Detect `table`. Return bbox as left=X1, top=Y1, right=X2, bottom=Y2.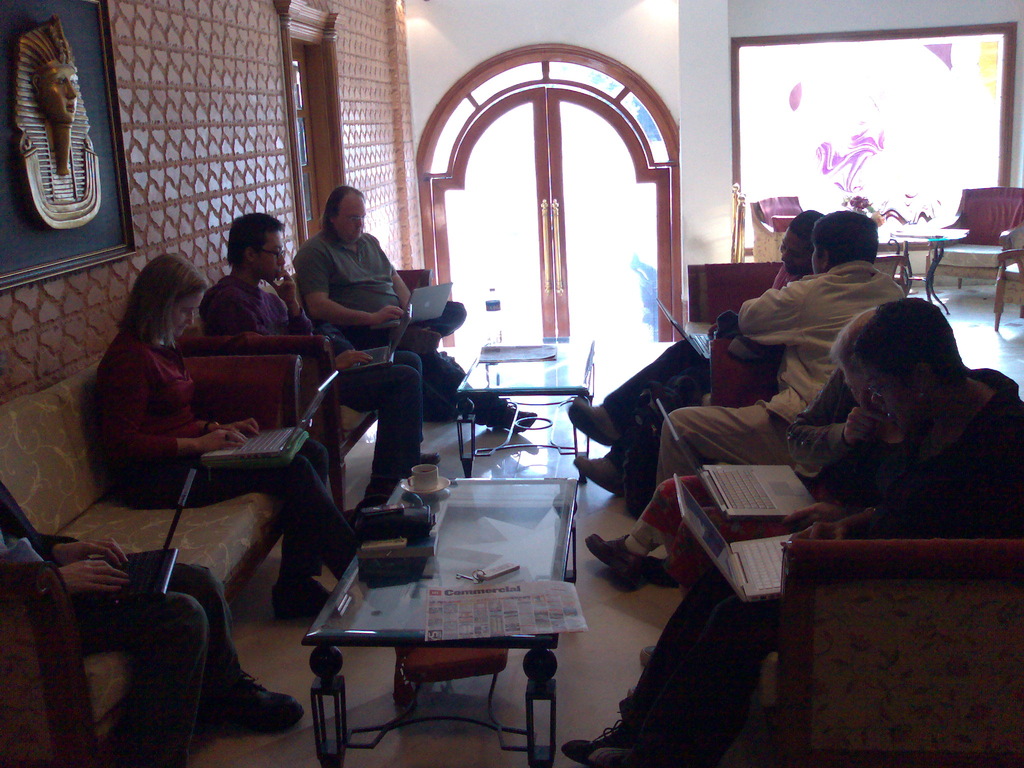
left=451, top=340, right=593, bottom=476.
